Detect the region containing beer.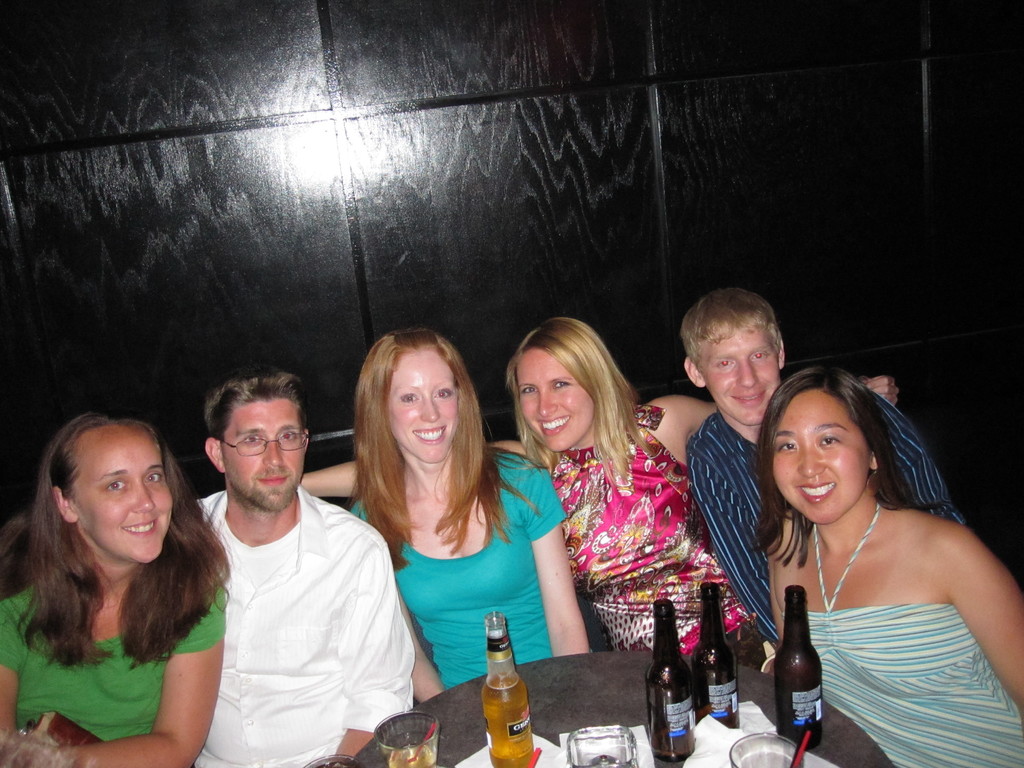
690 572 742 733.
